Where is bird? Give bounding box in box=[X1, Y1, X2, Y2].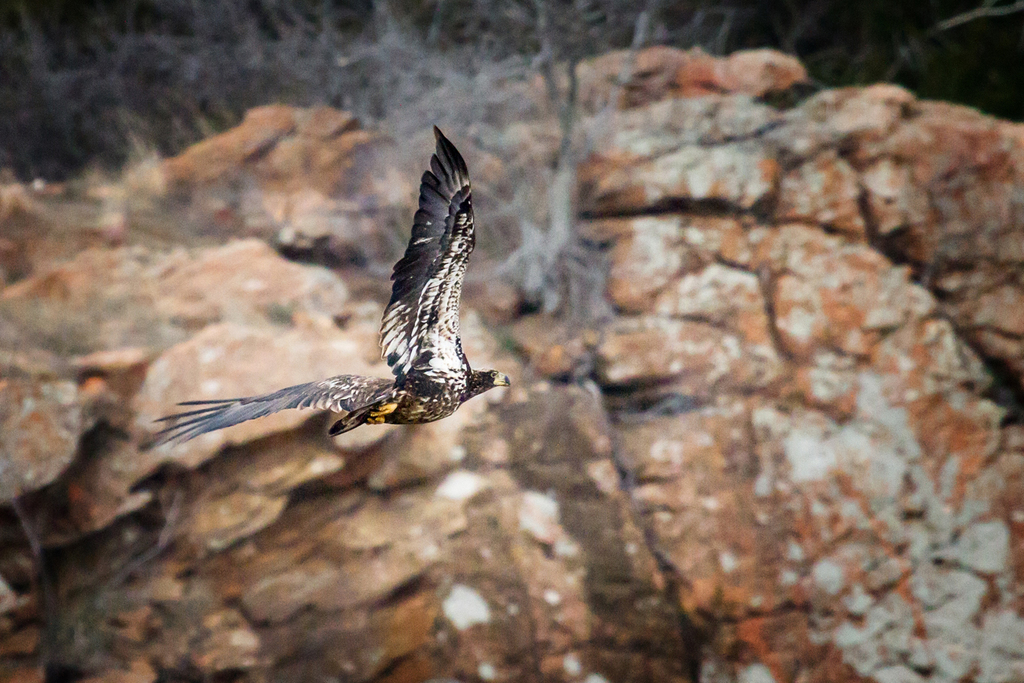
box=[139, 122, 511, 445].
